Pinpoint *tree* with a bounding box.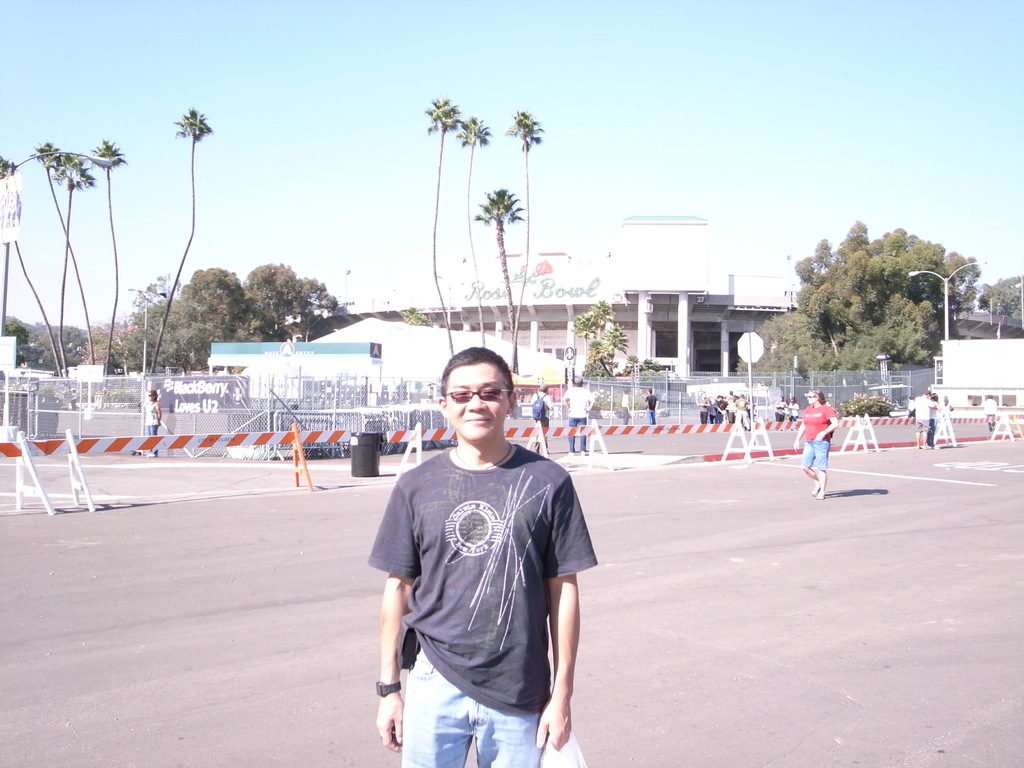
{"left": 501, "top": 106, "right": 547, "bottom": 376}.
